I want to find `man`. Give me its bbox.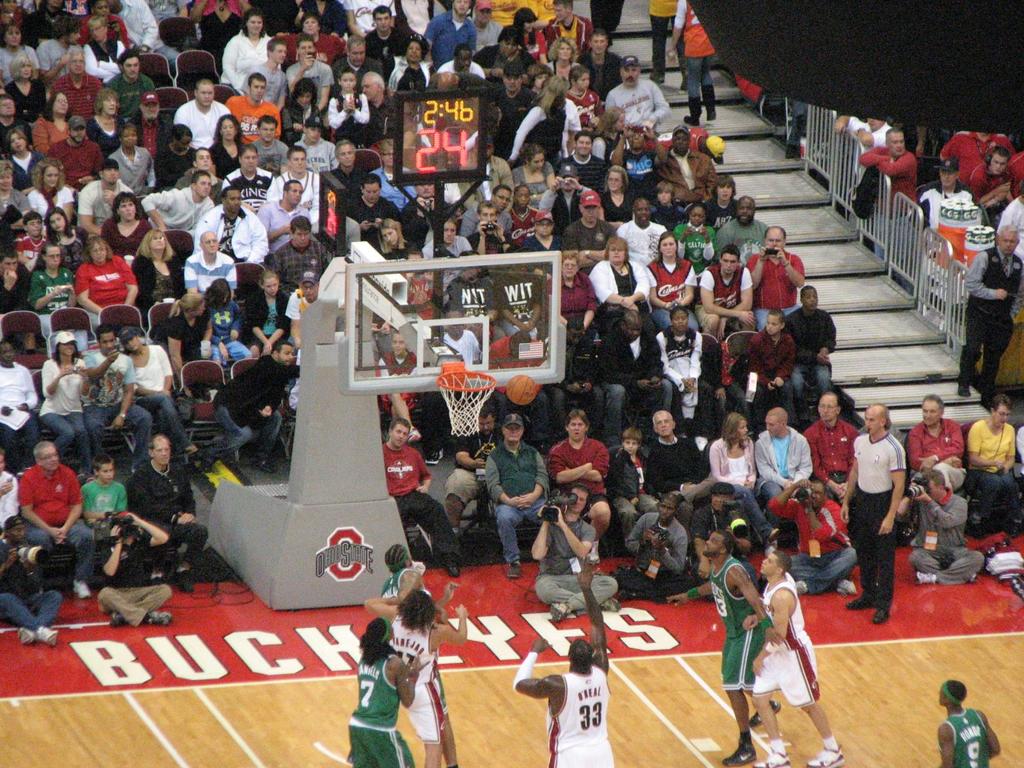
[741,548,847,767].
